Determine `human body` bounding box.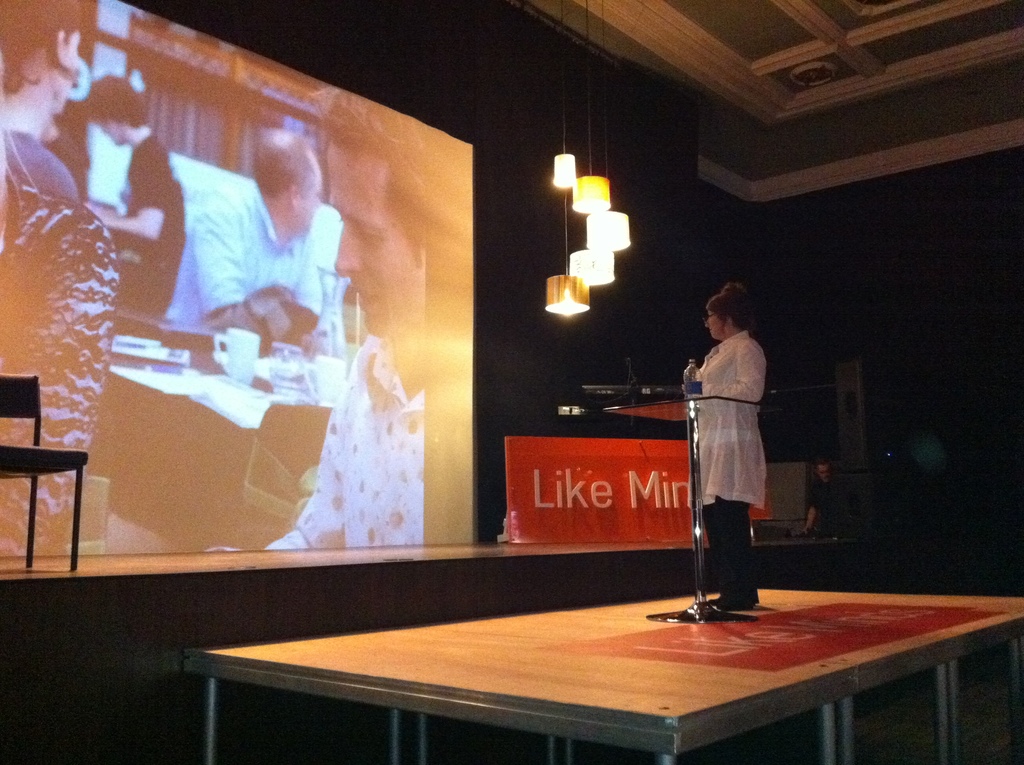
Determined: bbox=[0, 0, 95, 211].
